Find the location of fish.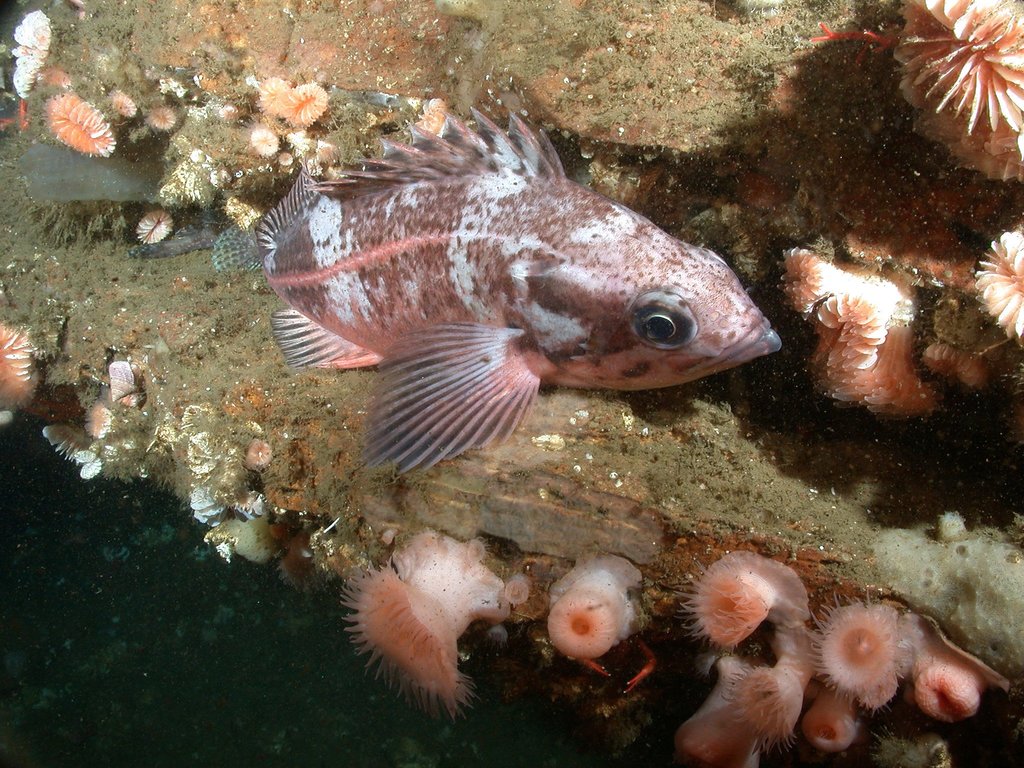
Location: detection(236, 91, 786, 498).
